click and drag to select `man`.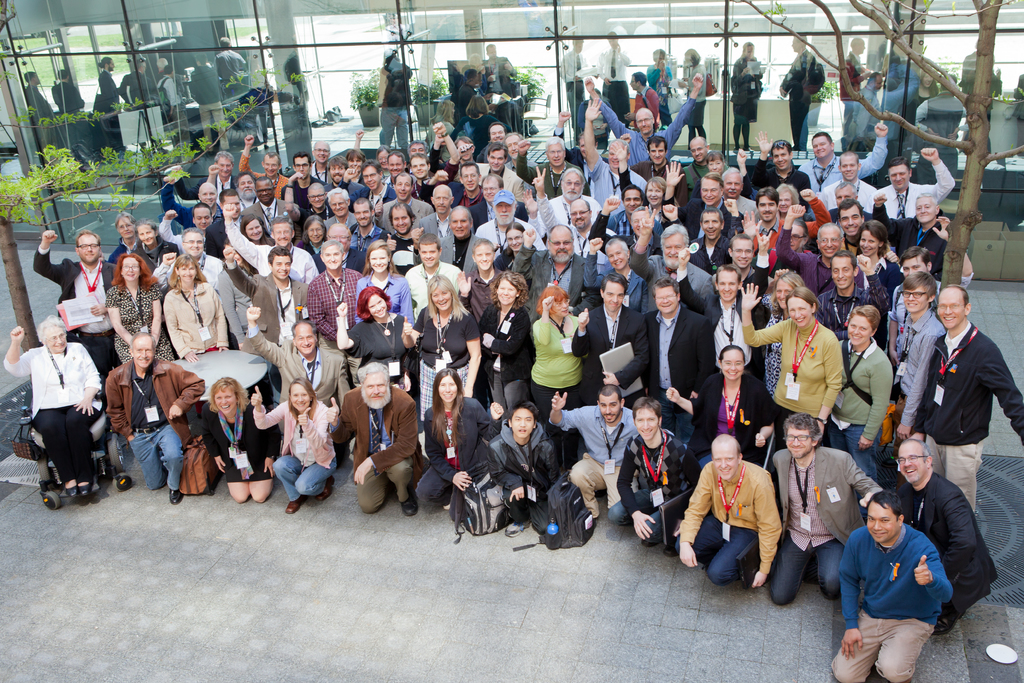
Selection: box(316, 224, 362, 274).
